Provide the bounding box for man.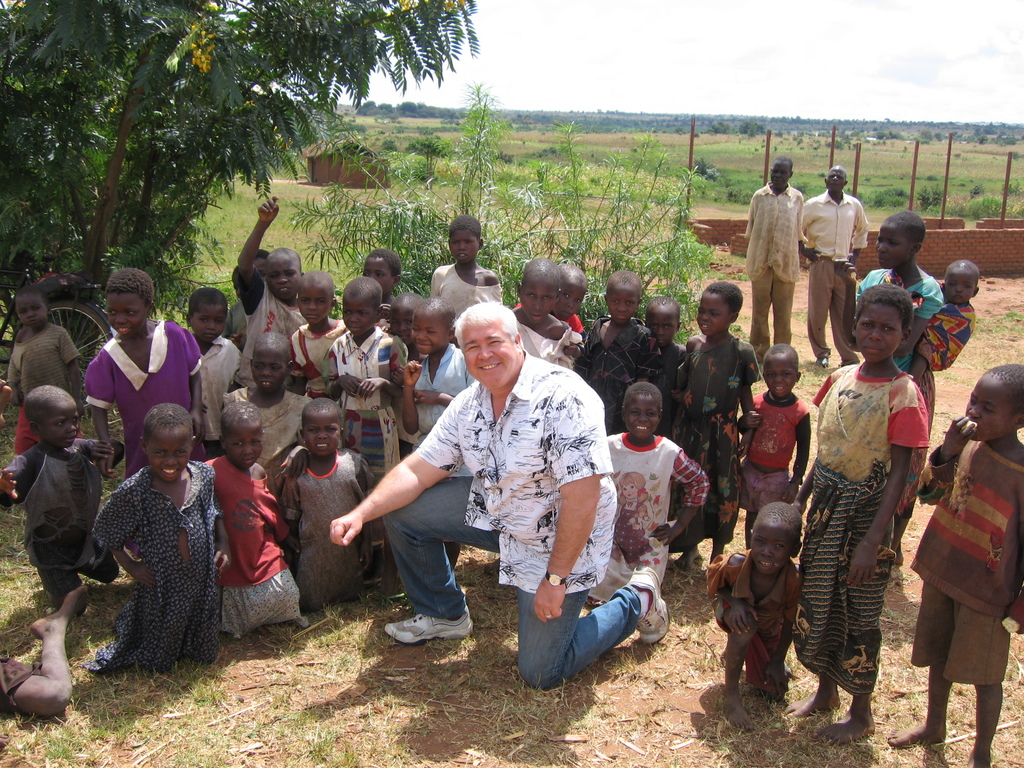
pyautogui.locateOnScreen(743, 157, 805, 357).
